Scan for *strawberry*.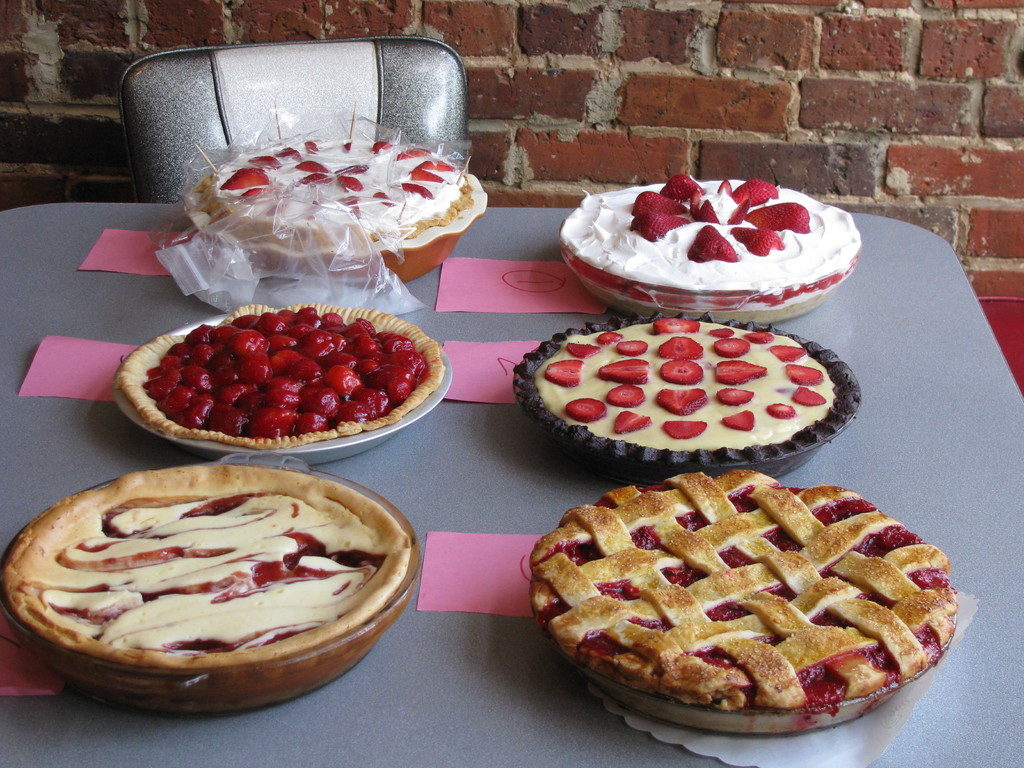
Scan result: l=783, t=360, r=824, b=387.
